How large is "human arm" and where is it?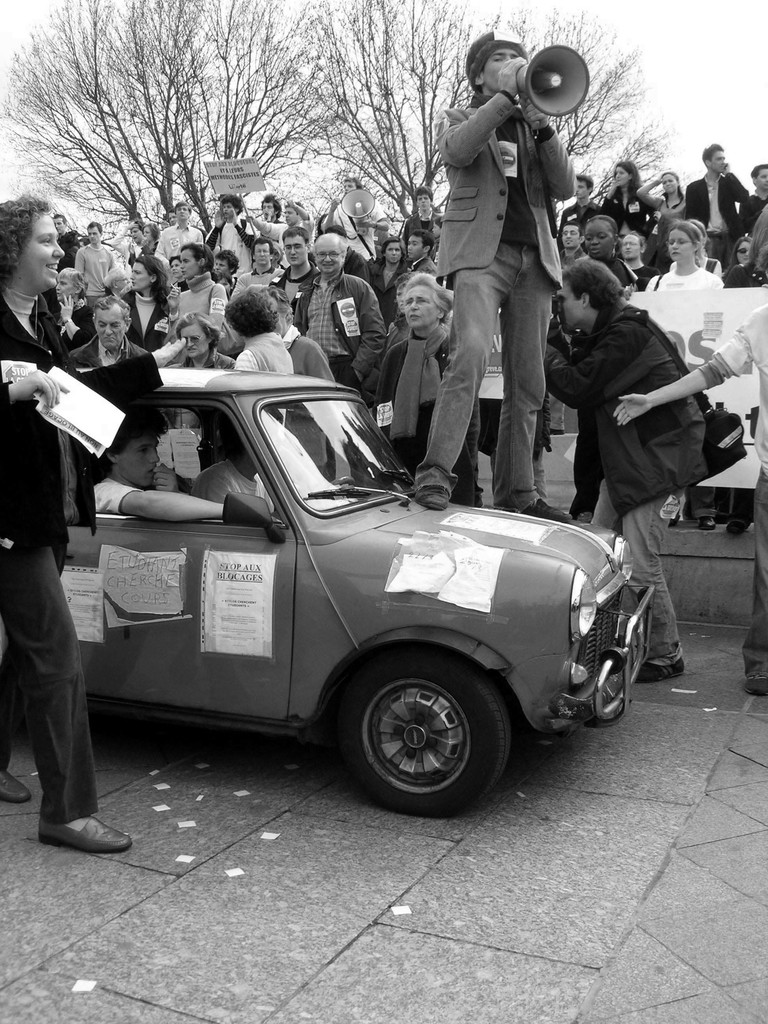
Bounding box: bbox=[449, 47, 526, 173].
